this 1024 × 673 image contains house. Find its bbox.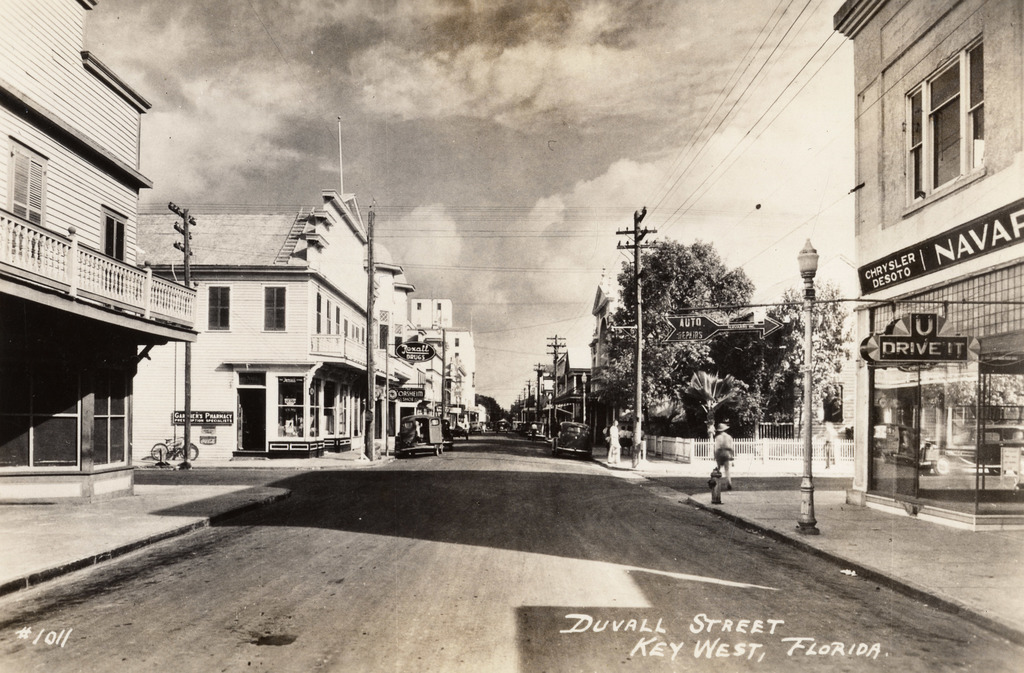
bbox(0, 0, 209, 499).
